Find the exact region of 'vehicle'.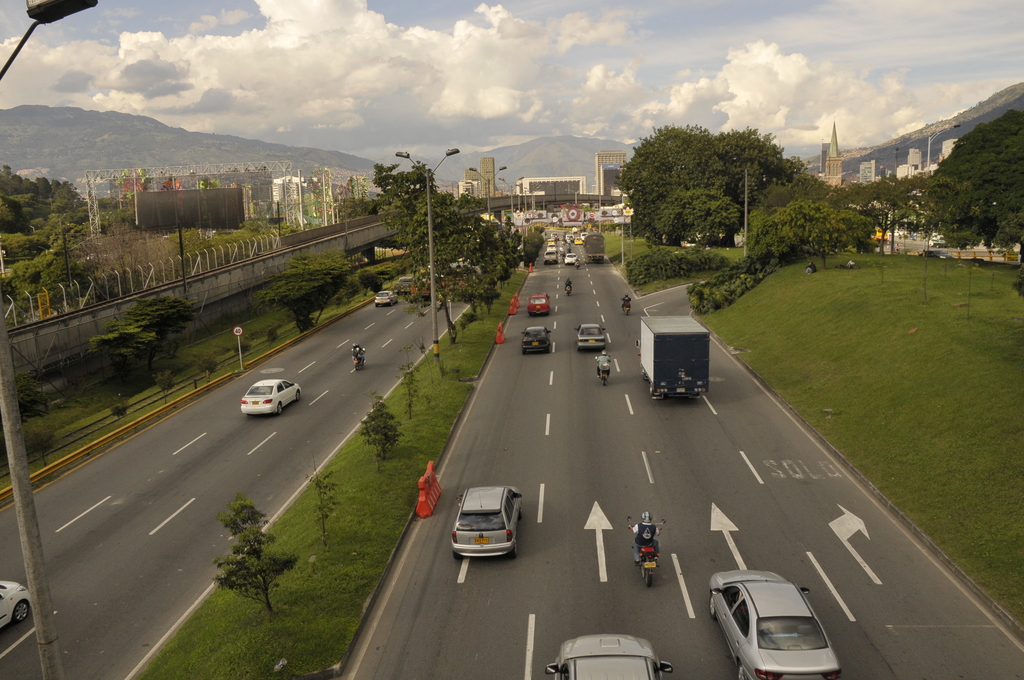
Exact region: (581,232,605,263).
